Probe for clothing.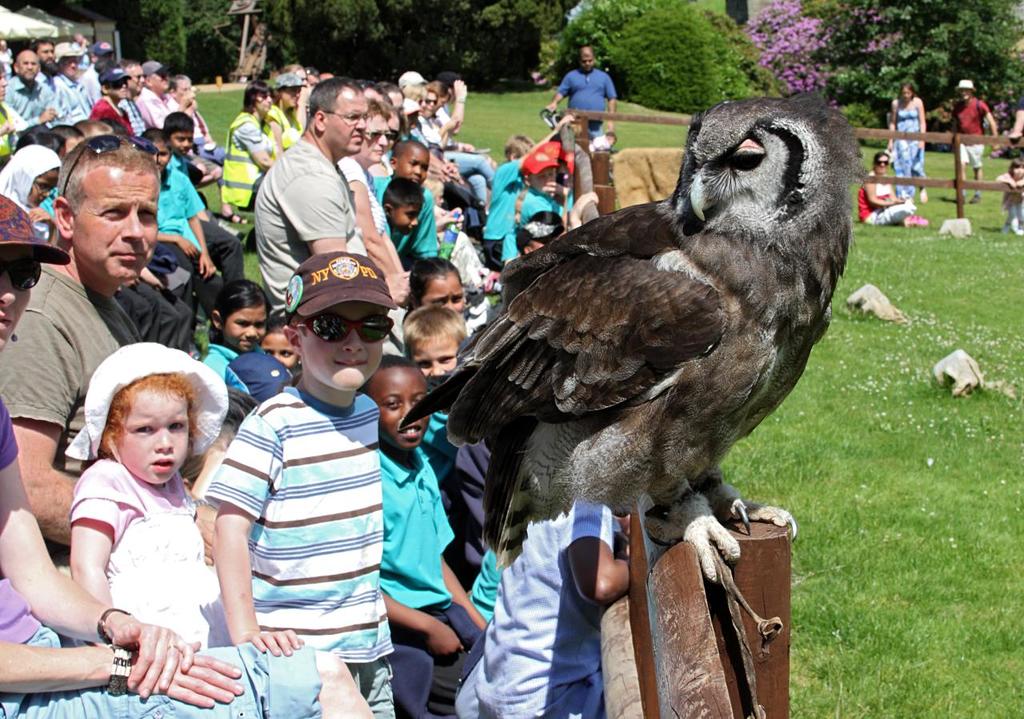
Probe result: 954,102,980,170.
